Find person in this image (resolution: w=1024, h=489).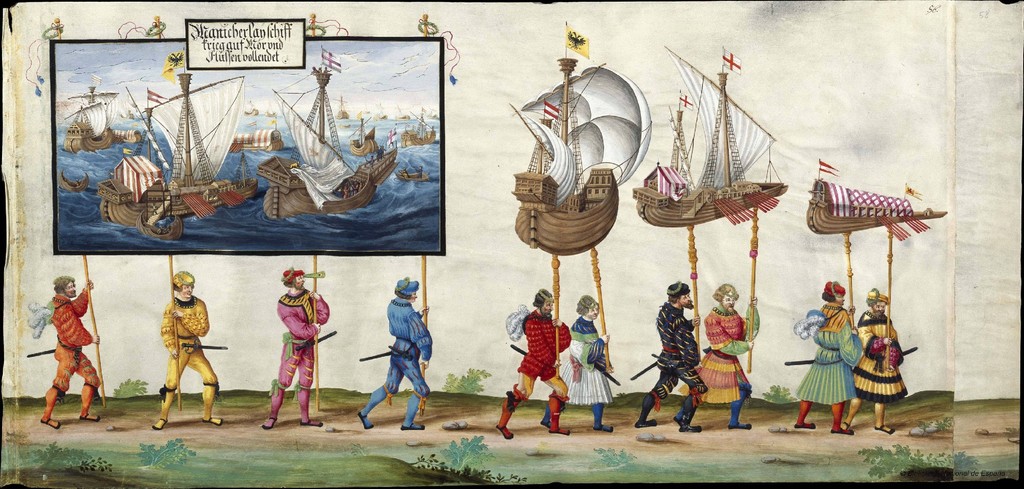
797:281:865:437.
